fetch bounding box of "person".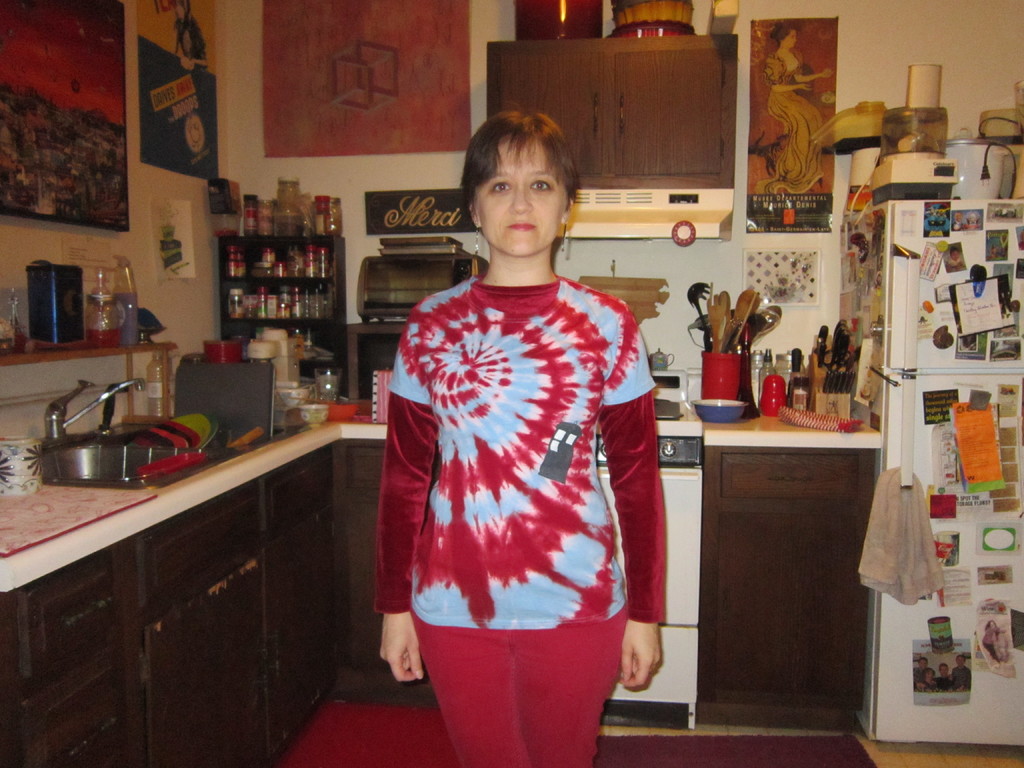
Bbox: crop(758, 20, 844, 200).
